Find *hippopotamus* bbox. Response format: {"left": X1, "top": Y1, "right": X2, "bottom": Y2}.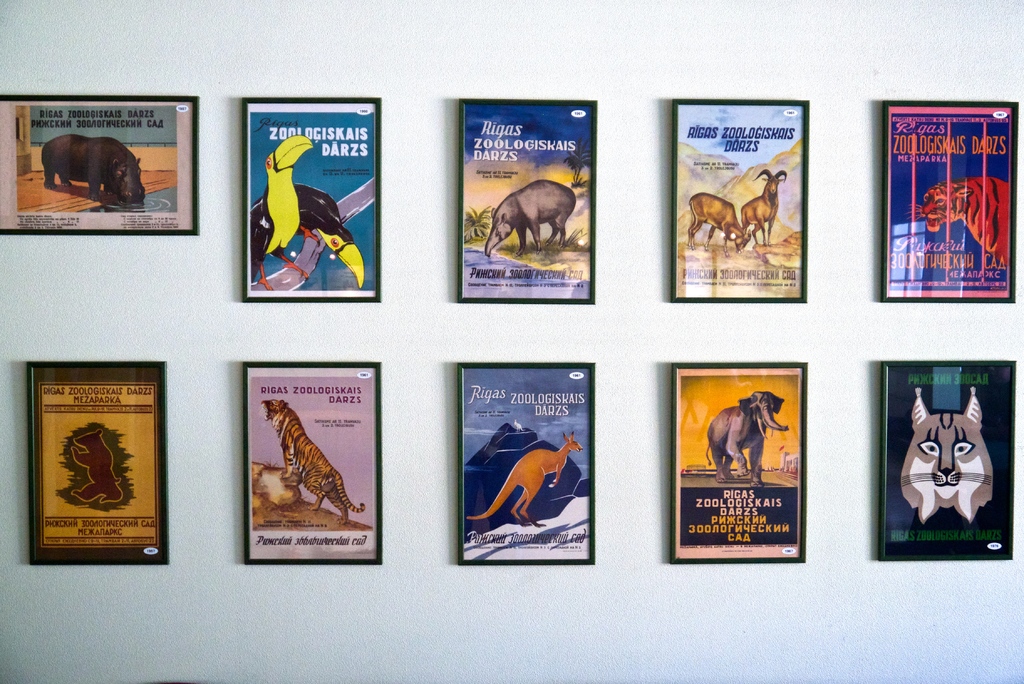
{"left": 44, "top": 136, "right": 149, "bottom": 206}.
